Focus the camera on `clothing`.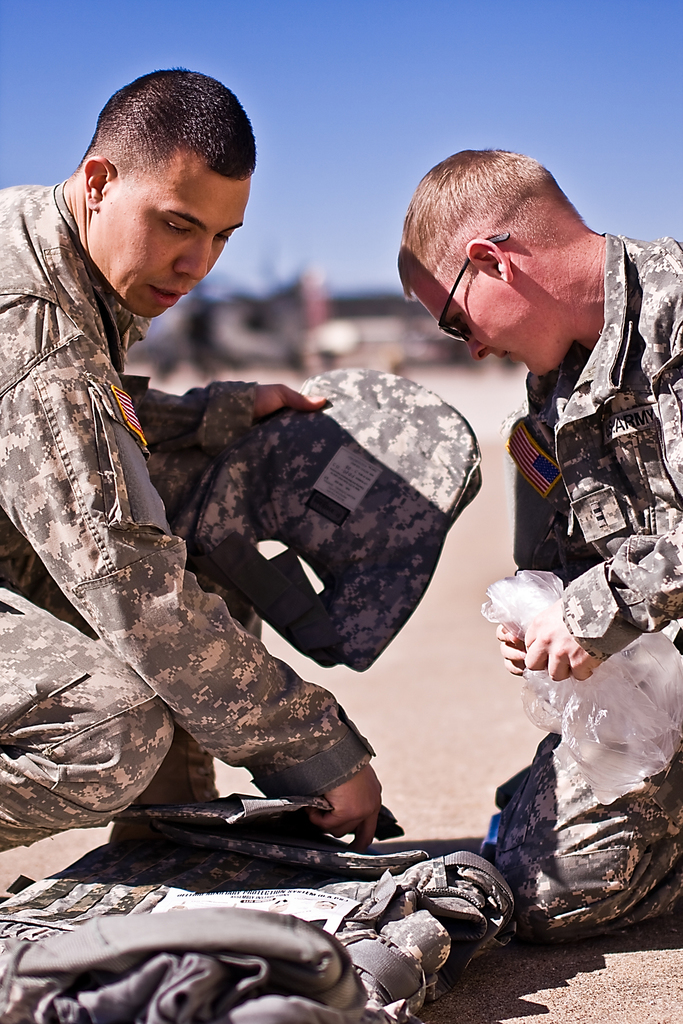
Focus region: <region>15, 180, 468, 873</region>.
